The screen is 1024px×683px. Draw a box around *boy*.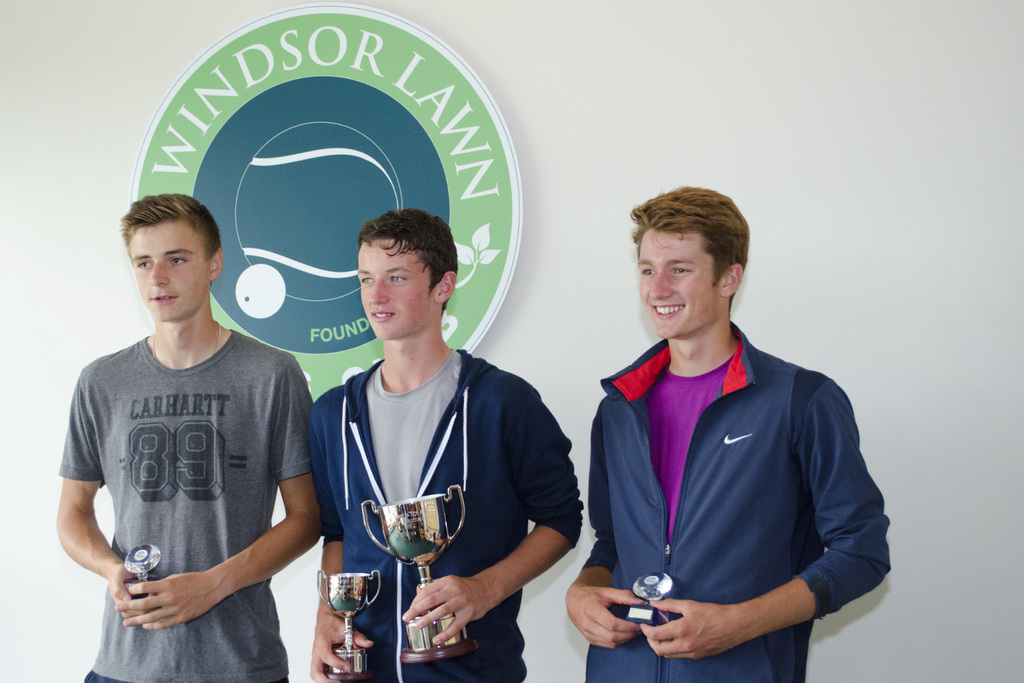
x1=561, y1=183, x2=893, y2=682.
